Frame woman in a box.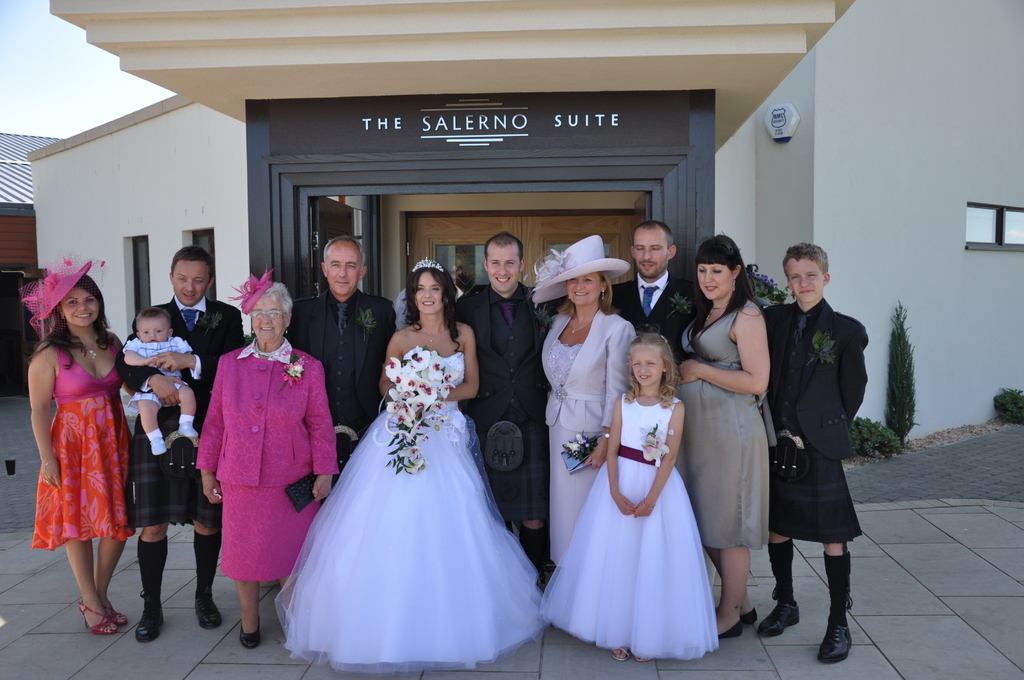
16/250/138/636.
